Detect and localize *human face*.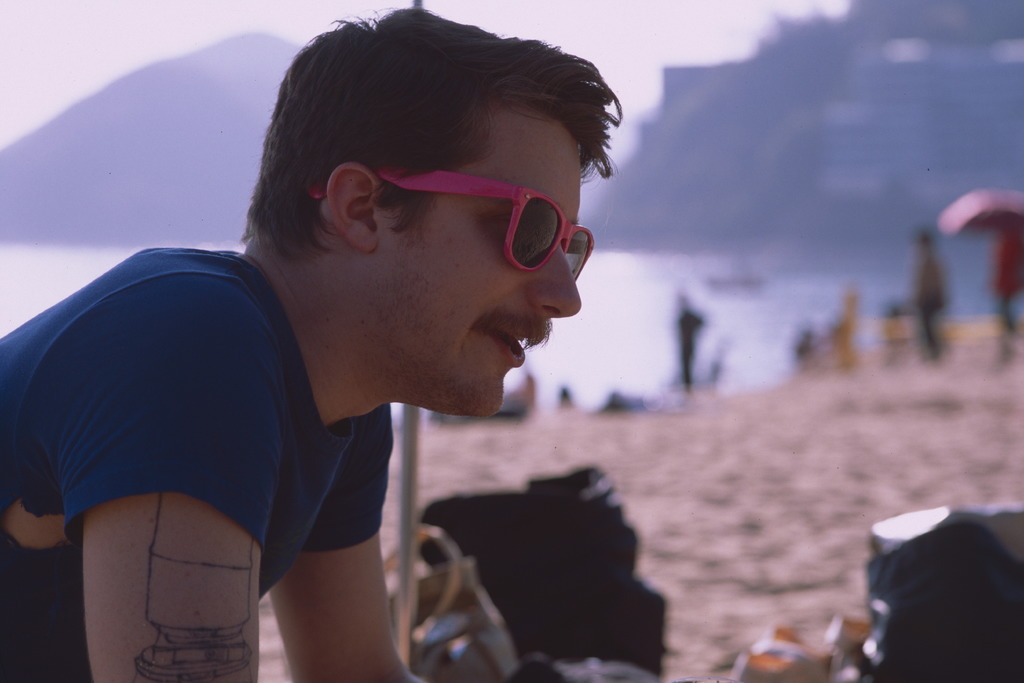
Localized at 383,107,592,419.
